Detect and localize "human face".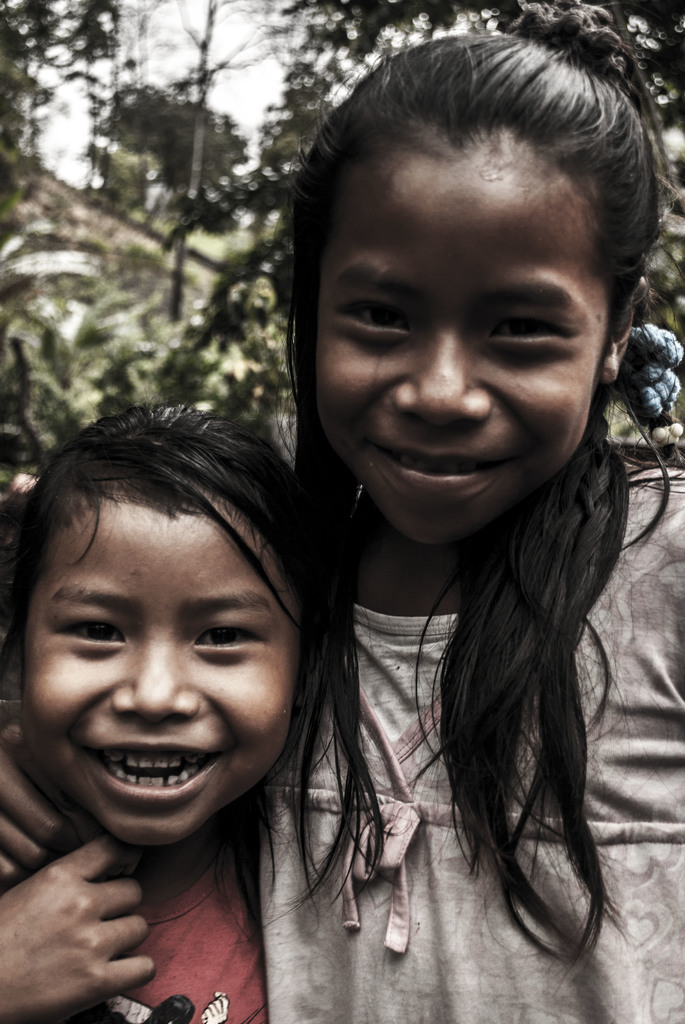
Localized at [331, 149, 610, 554].
